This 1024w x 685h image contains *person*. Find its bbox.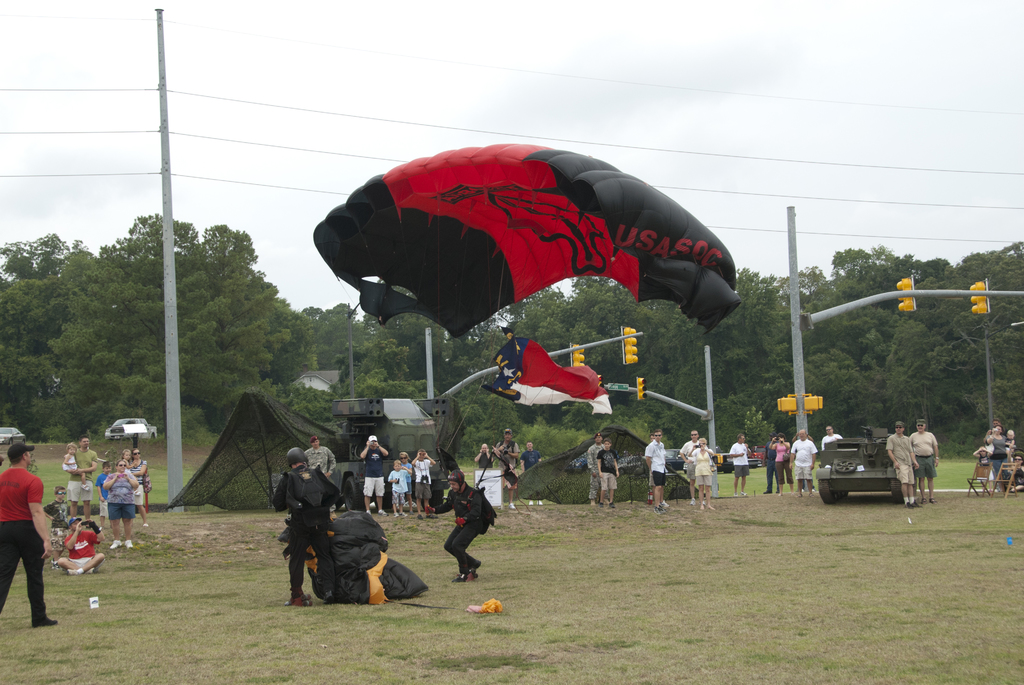
l=53, t=434, r=102, b=520.
